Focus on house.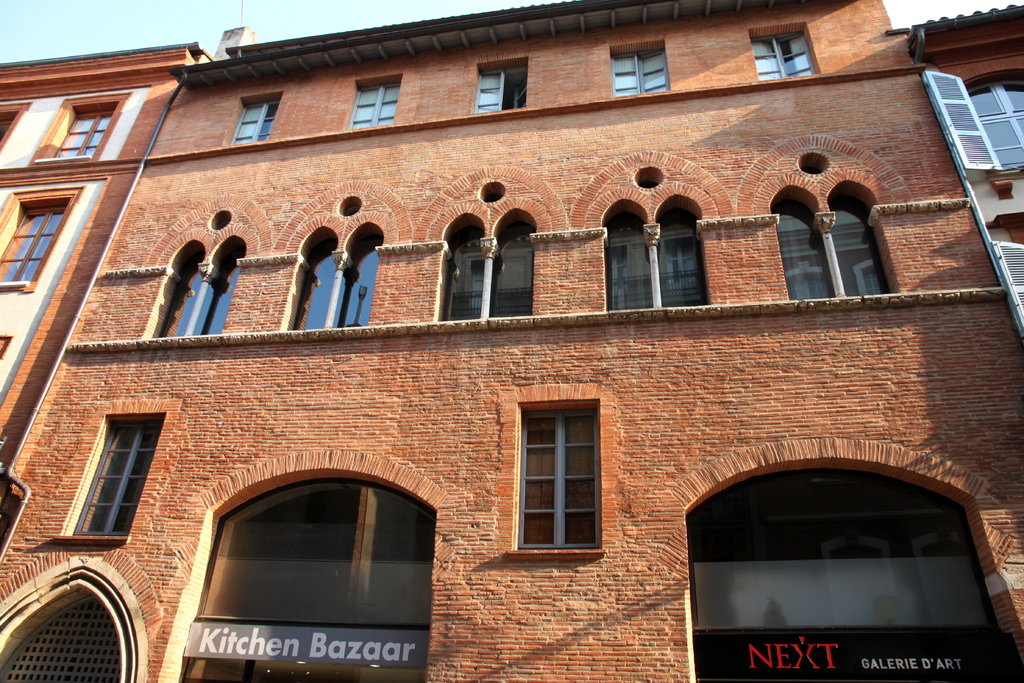
Focused at [x1=0, y1=0, x2=1023, y2=680].
